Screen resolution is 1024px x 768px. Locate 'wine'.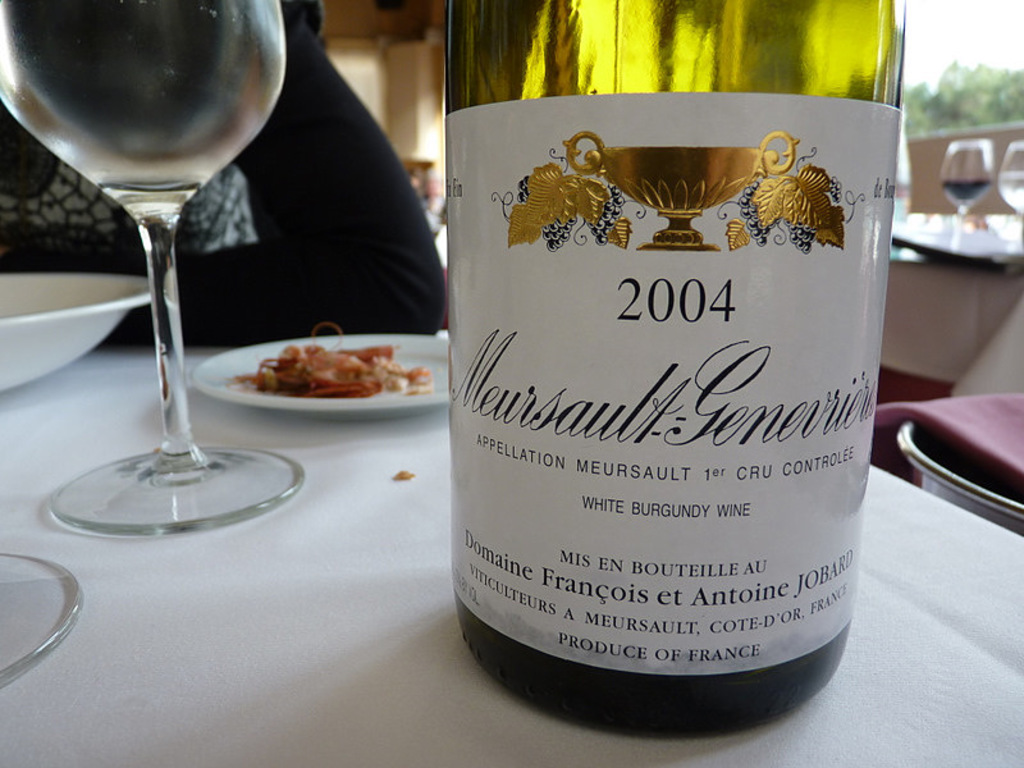
Rect(940, 174, 993, 212).
